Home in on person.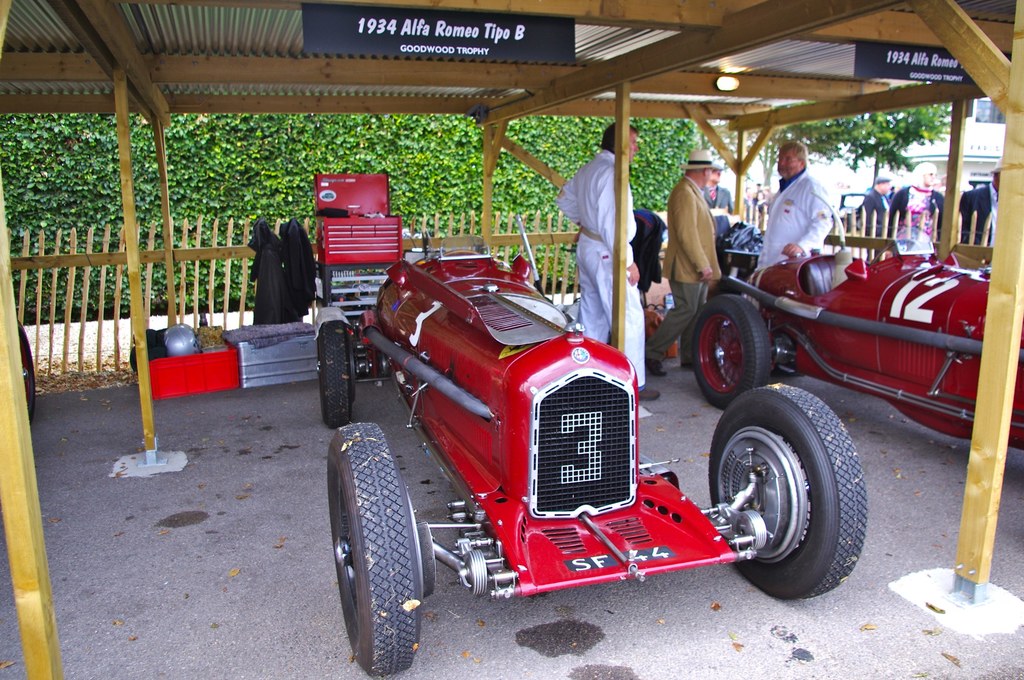
Homed in at 754/138/835/271.
